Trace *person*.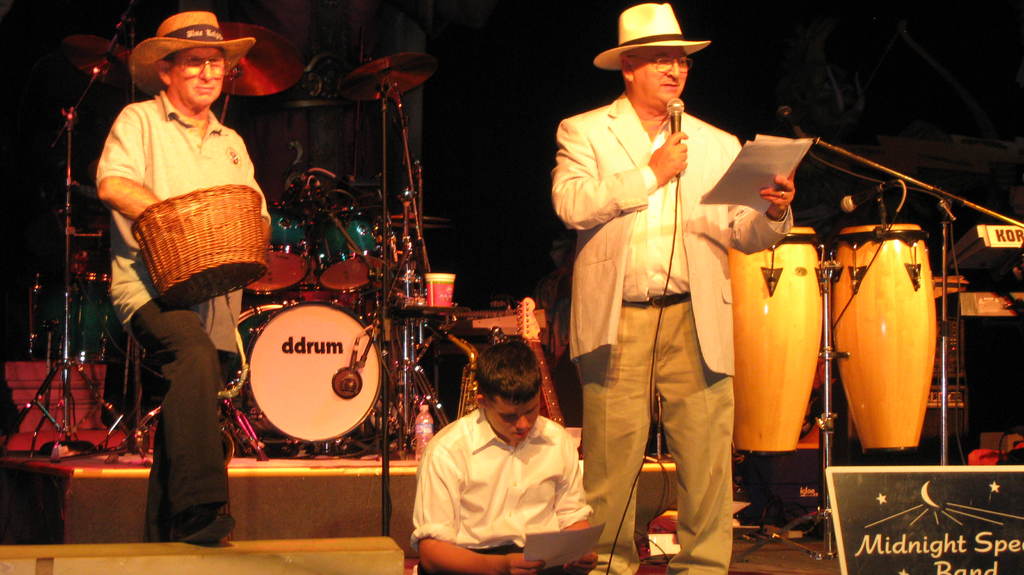
Traced to {"x1": 92, "y1": 4, "x2": 266, "y2": 498}.
